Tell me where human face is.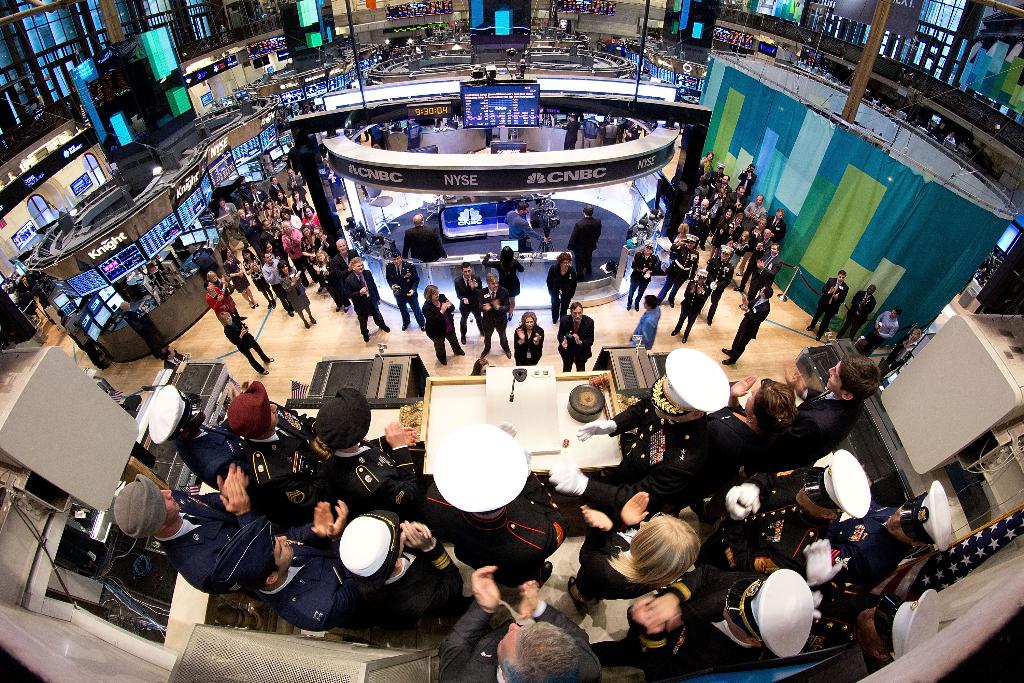
human face is at (352,258,365,272).
